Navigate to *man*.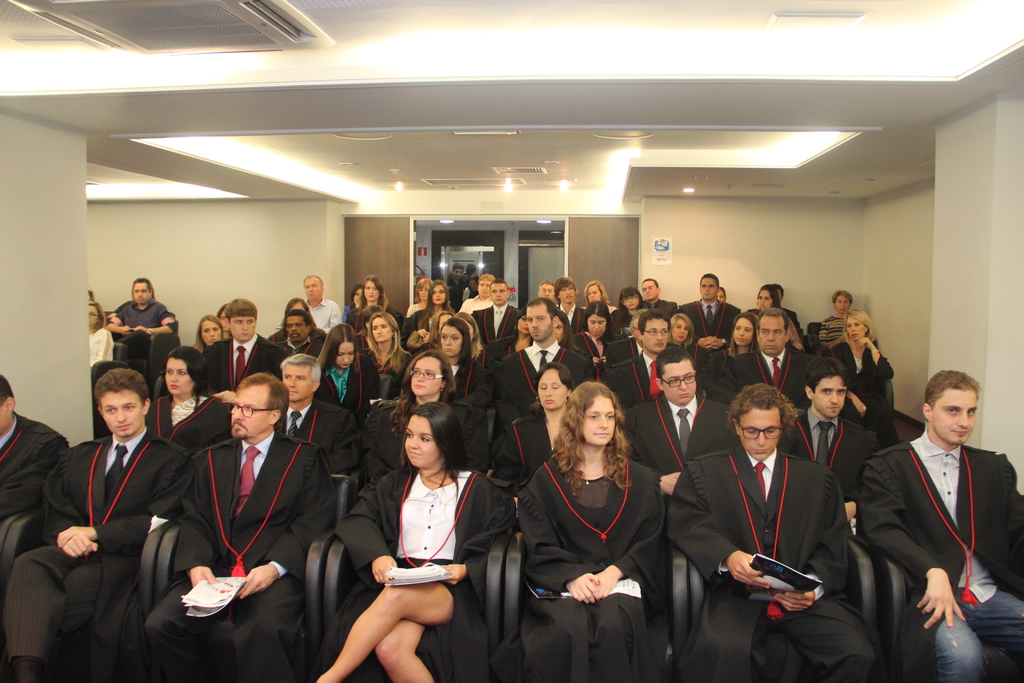
Navigation target: box=[200, 294, 287, 391].
